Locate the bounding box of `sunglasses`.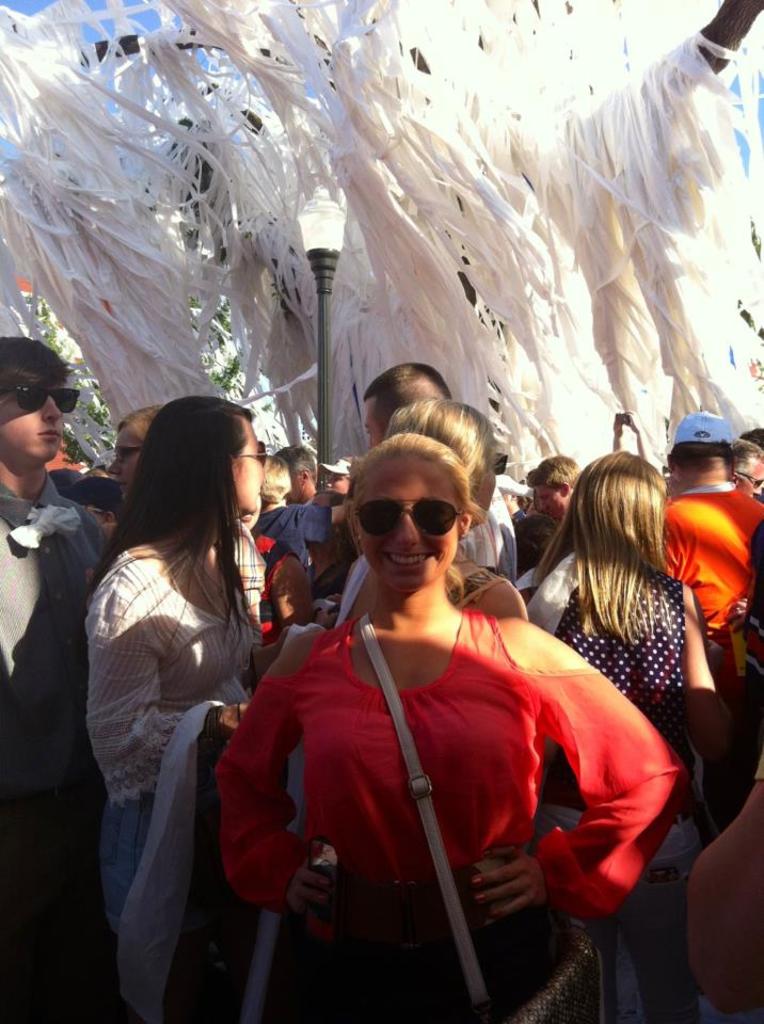
Bounding box: left=353, top=499, right=463, bottom=542.
